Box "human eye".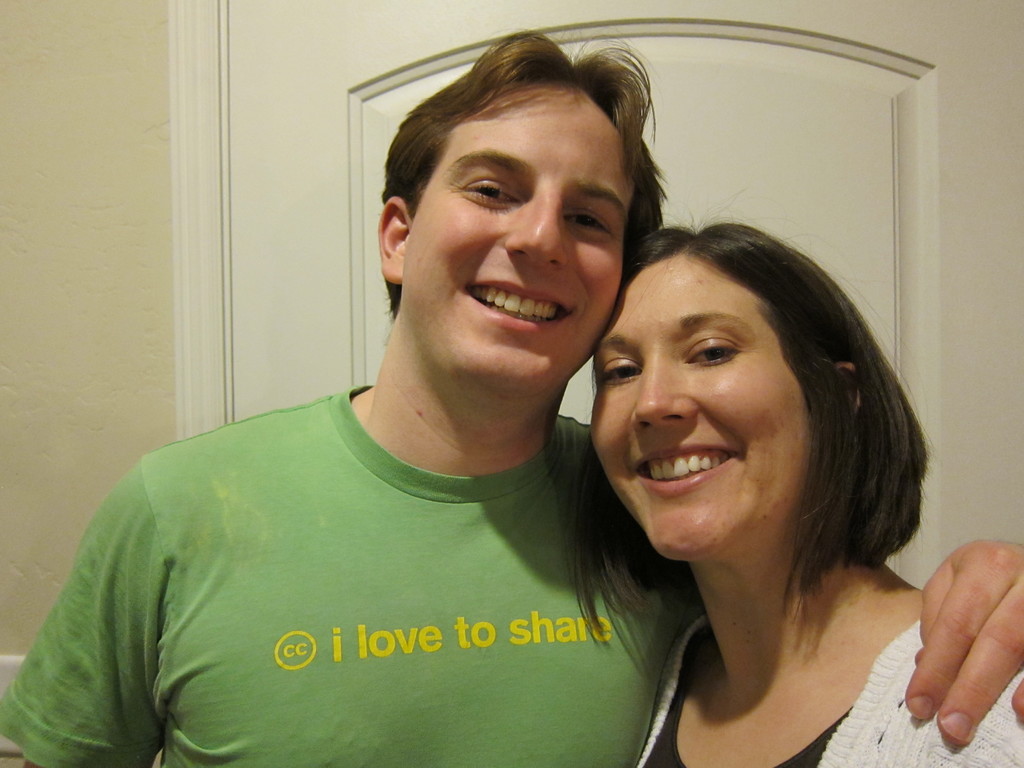
BBox(459, 179, 521, 211).
